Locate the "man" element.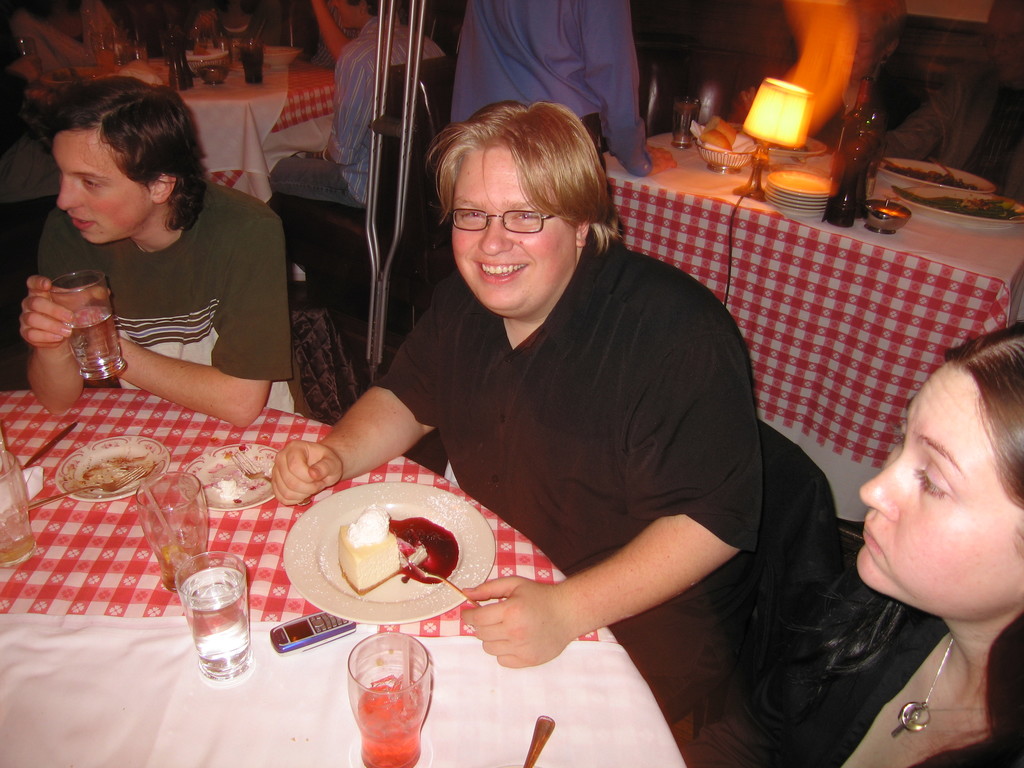
Element bbox: <box>439,0,681,182</box>.
